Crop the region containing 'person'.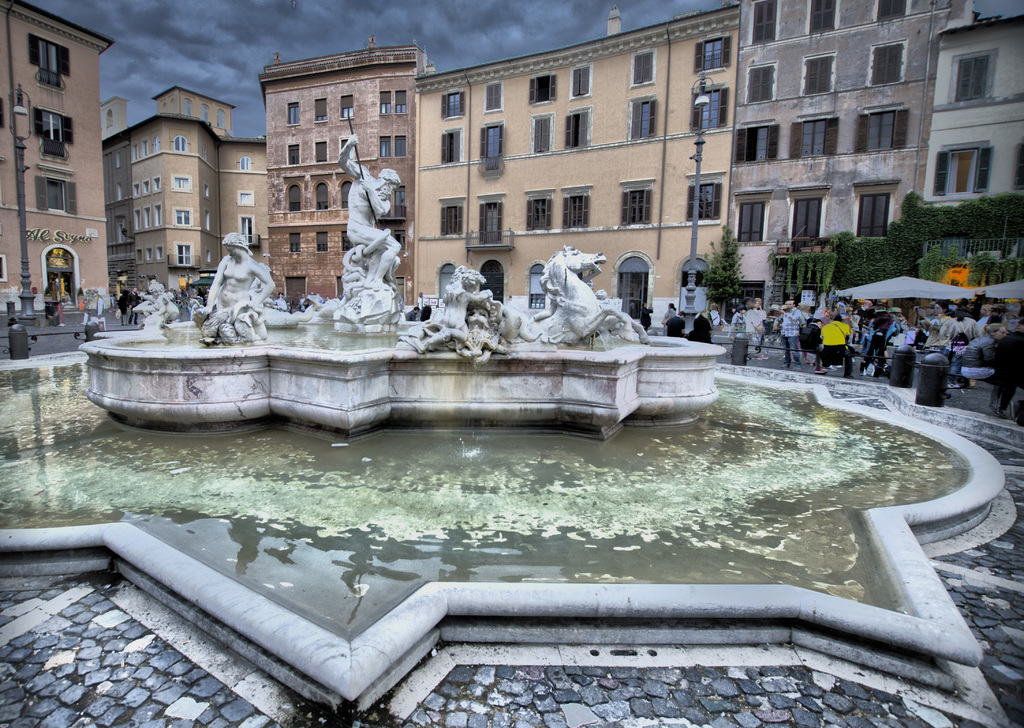
Crop region: (x1=774, y1=297, x2=810, y2=370).
